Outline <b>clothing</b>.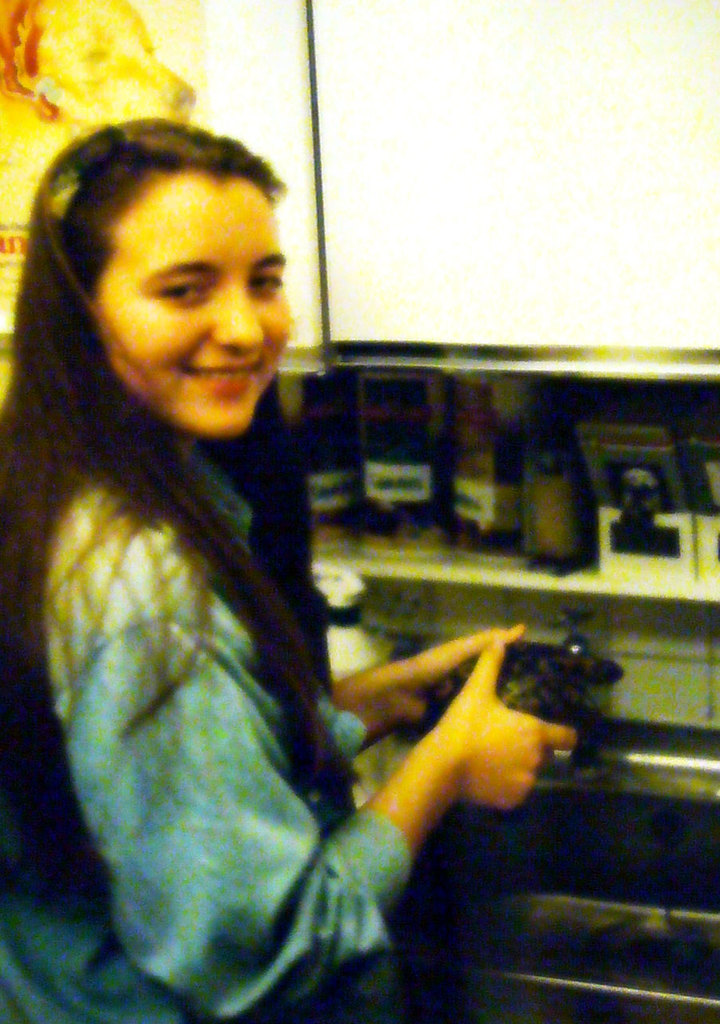
Outline: locate(0, 425, 418, 1023).
